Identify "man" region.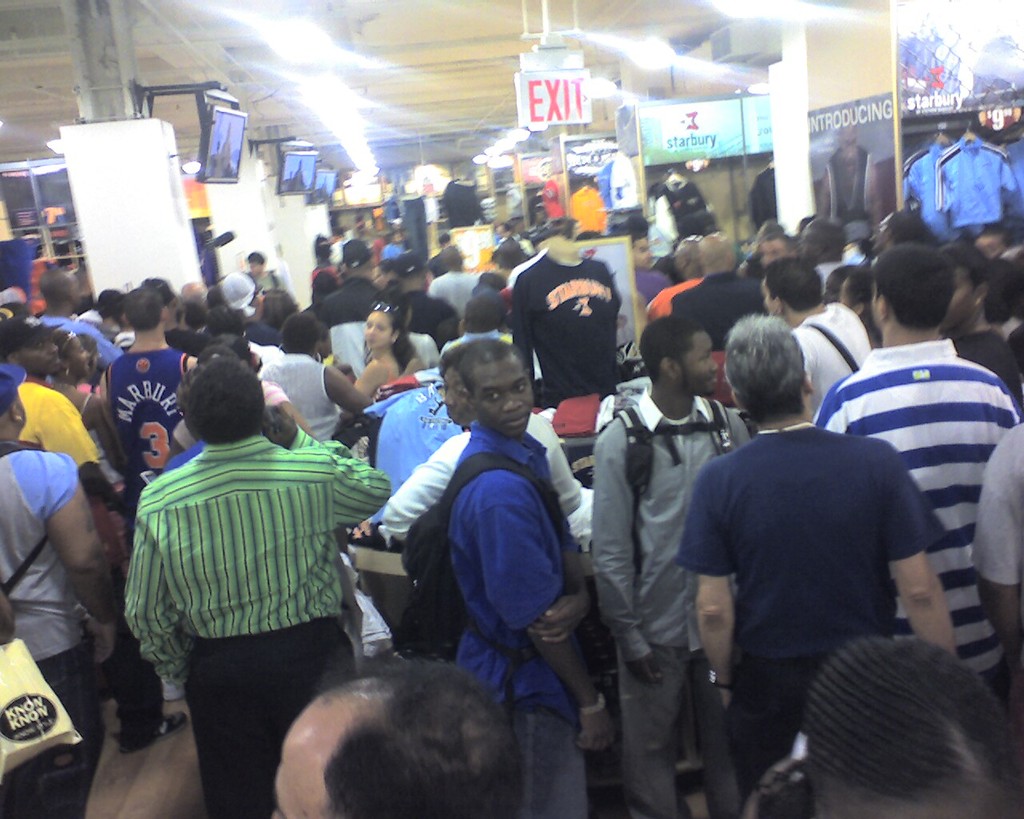
Region: {"left": 669, "top": 233, "right": 762, "bottom": 412}.
